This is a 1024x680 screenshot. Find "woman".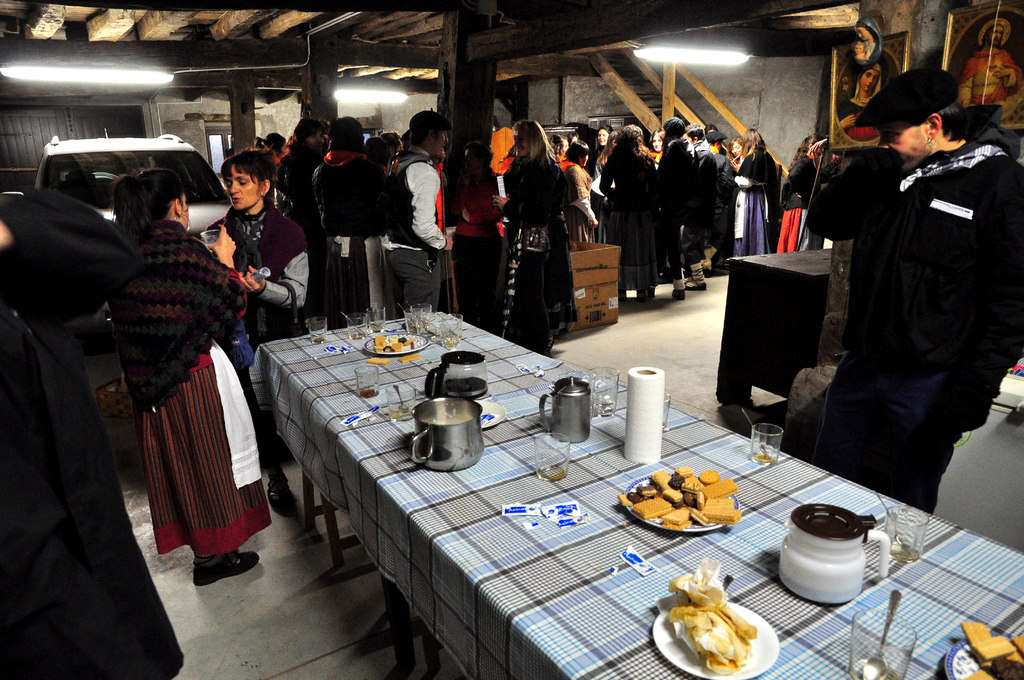
Bounding box: <box>556,140,604,250</box>.
